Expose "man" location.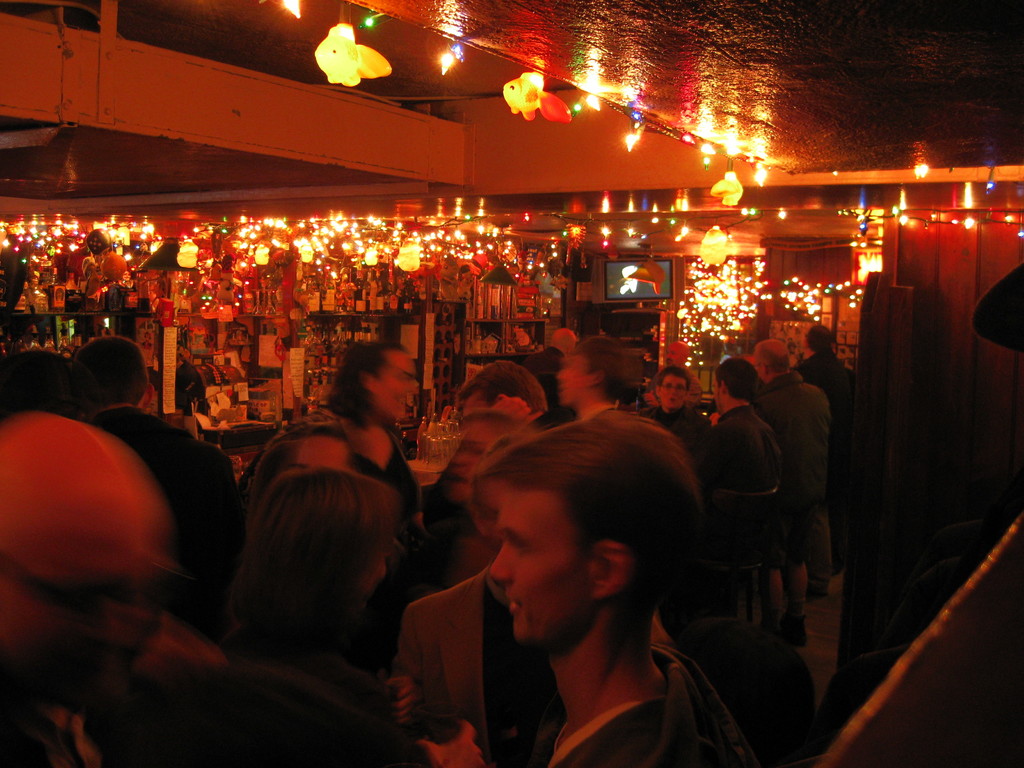
Exposed at 747,333,824,648.
